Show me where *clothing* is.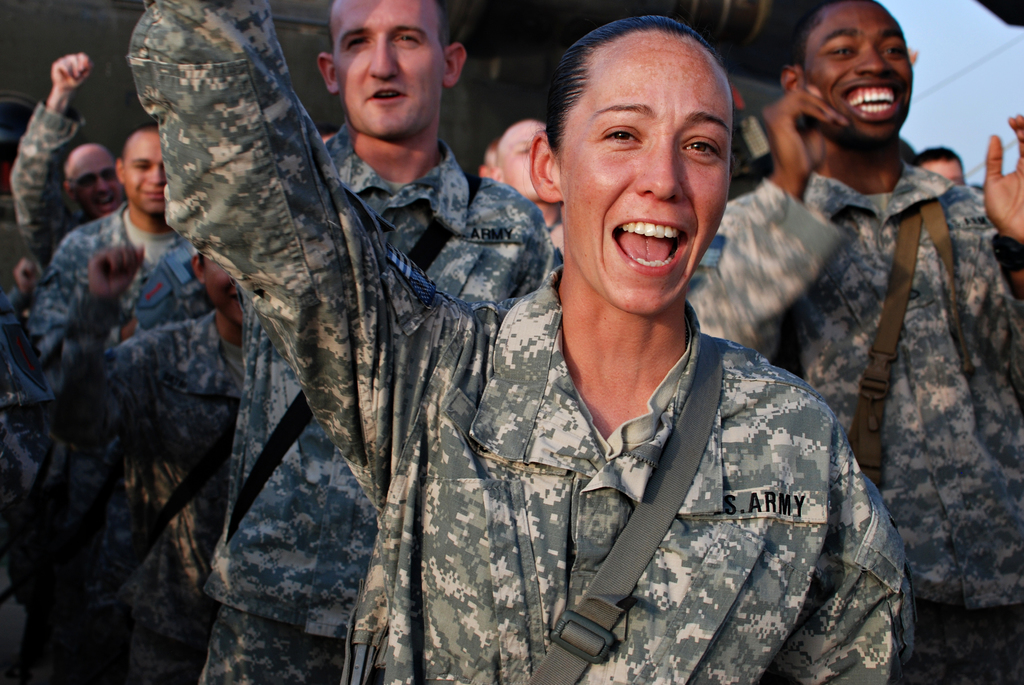
*clothing* is at Rect(684, 155, 1023, 684).
